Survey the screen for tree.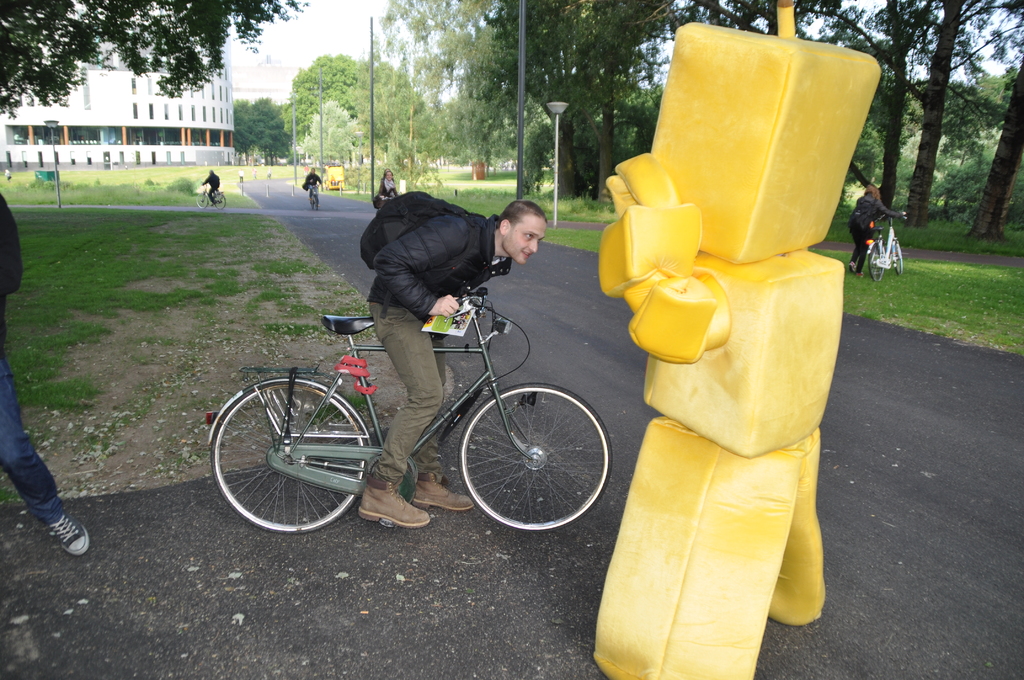
Survey found: x1=0, y1=0, x2=312, y2=119.
